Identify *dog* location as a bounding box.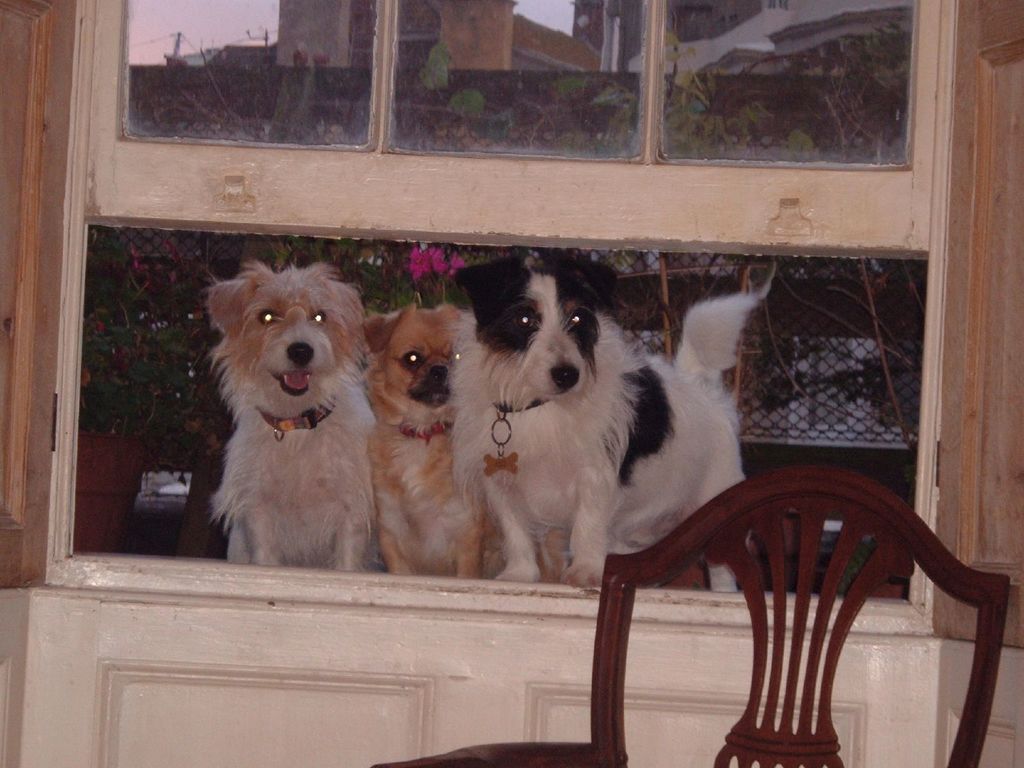
202/262/383/563.
